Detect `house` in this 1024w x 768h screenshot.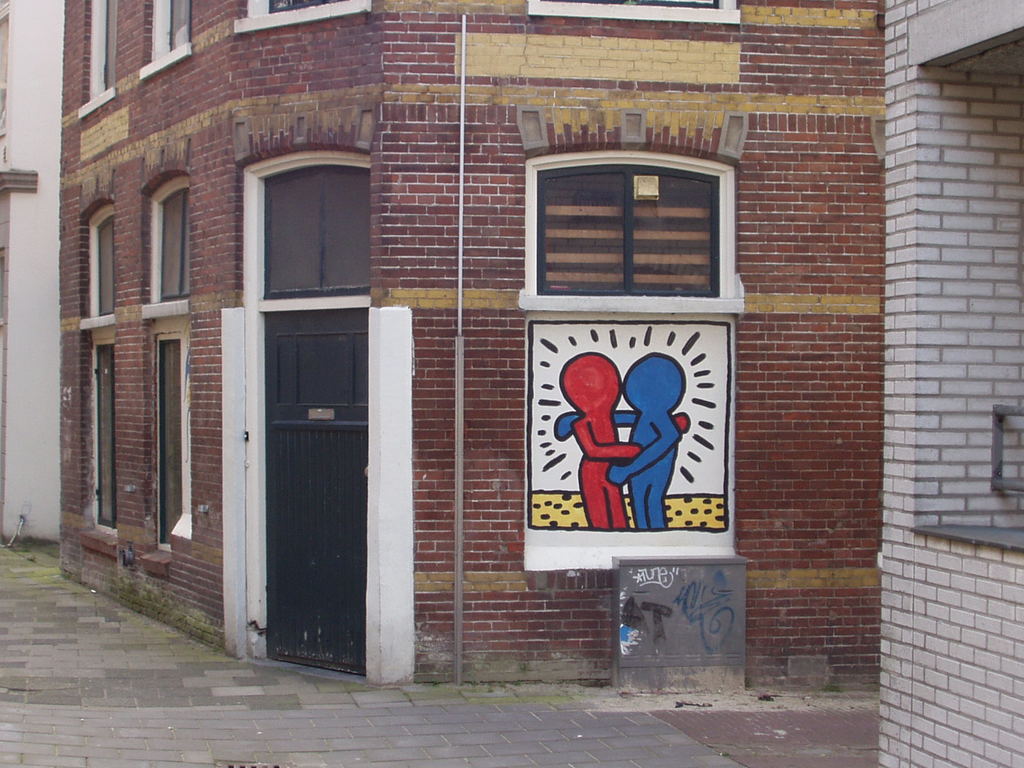
Detection: BBox(882, 1, 1023, 767).
